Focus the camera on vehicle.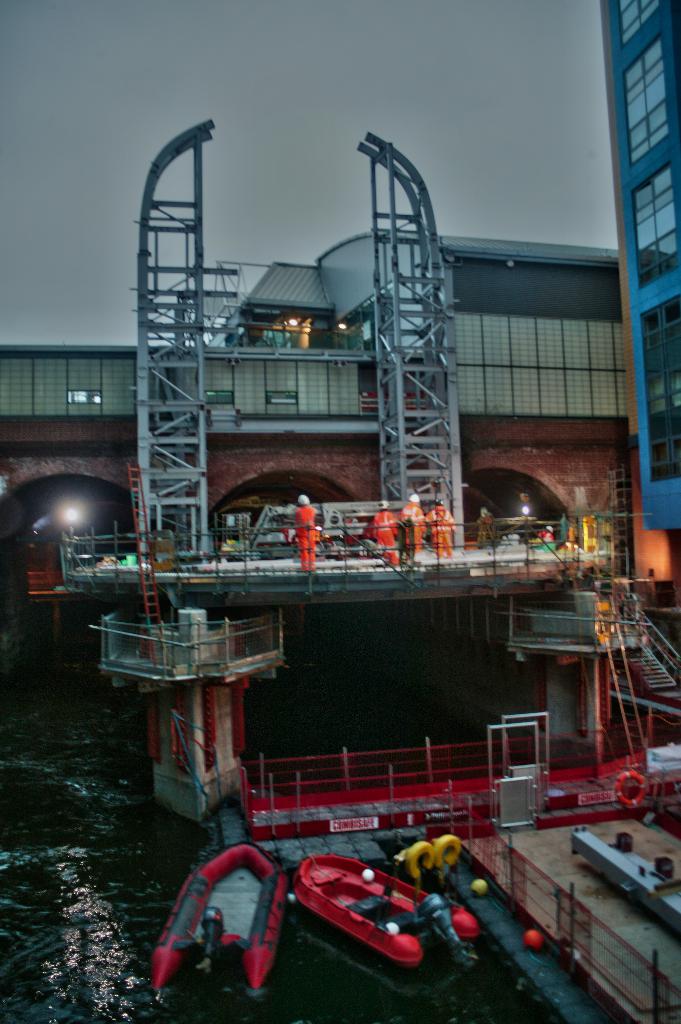
Focus region: BBox(147, 847, 278, 1022).
